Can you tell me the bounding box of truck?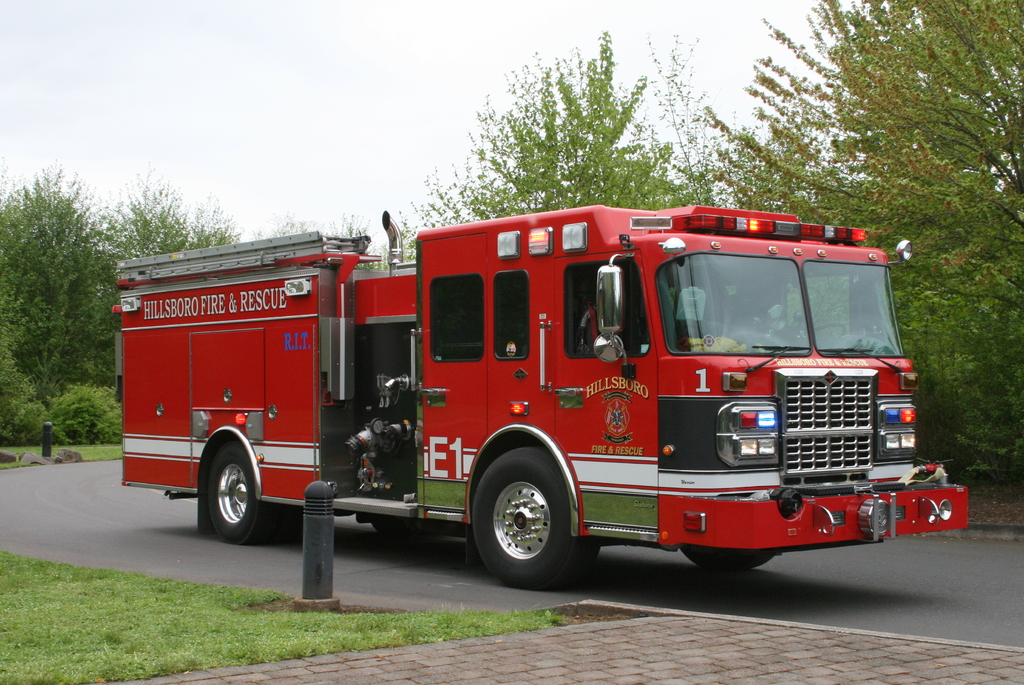
bbox=[105, 209, 972, 588].
